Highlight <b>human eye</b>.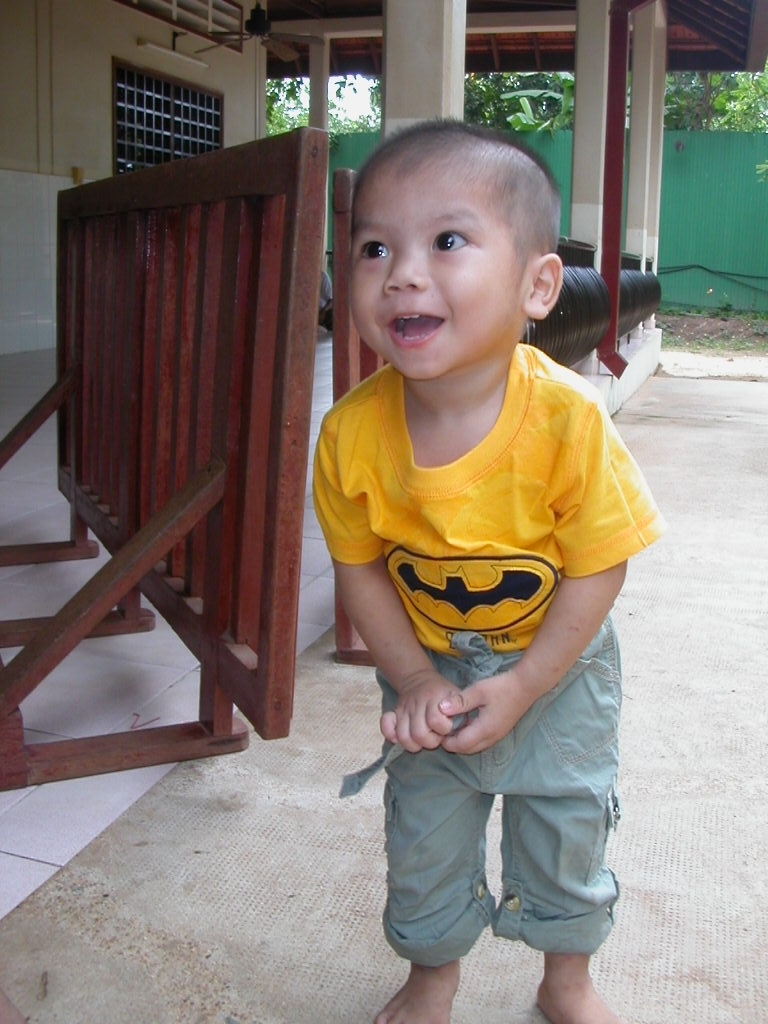
Highlighted region: (353, 235, 394, 265).
